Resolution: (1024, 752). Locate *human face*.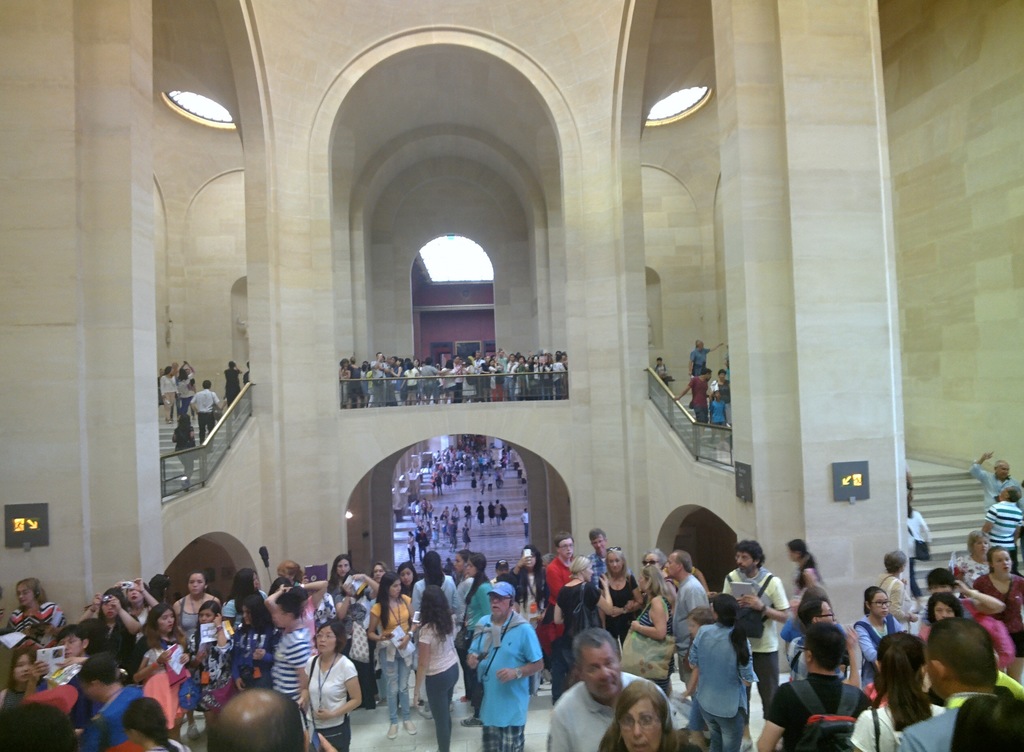
[186,575,203,596].
